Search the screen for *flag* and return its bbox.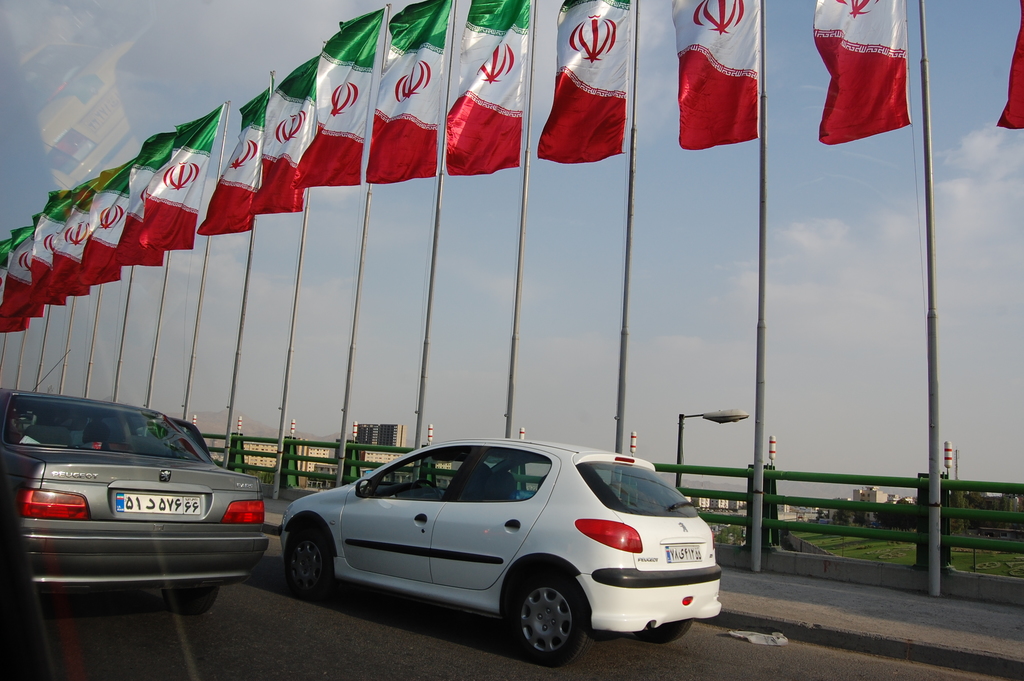
Found: (x1=202, y1=95, x2=277, y2=233).
